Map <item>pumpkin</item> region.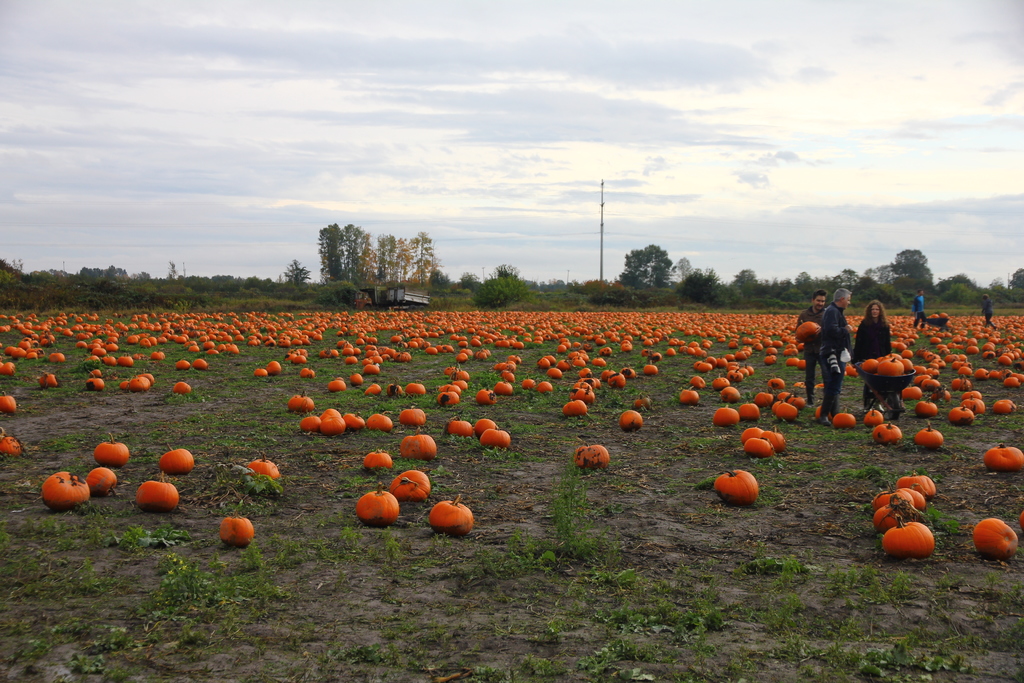
Mapped to box(172, 381, 193, 394).
